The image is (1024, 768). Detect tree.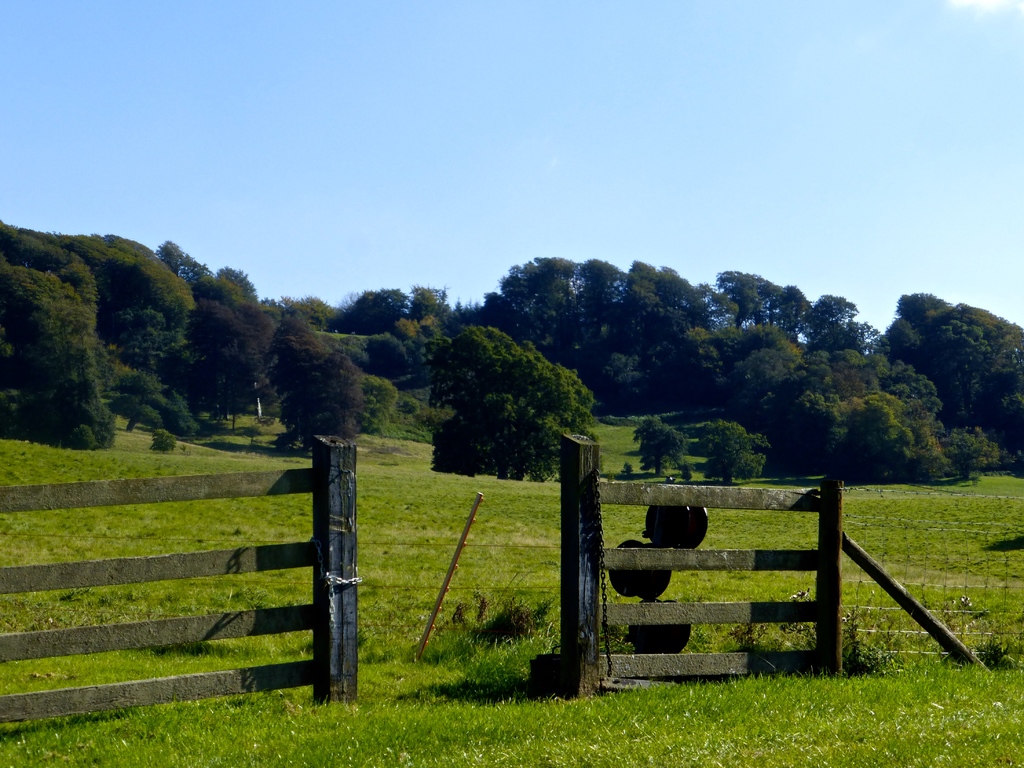
Detection: [939,420,1023,474].
